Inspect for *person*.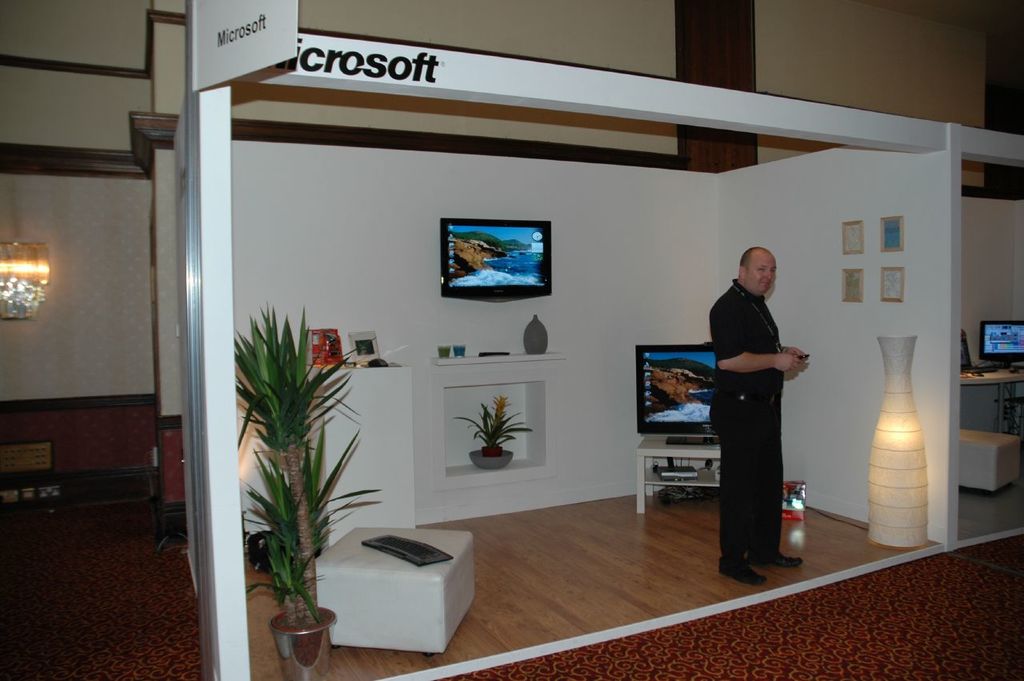
Inspection: (714, 237, 818, 571).
